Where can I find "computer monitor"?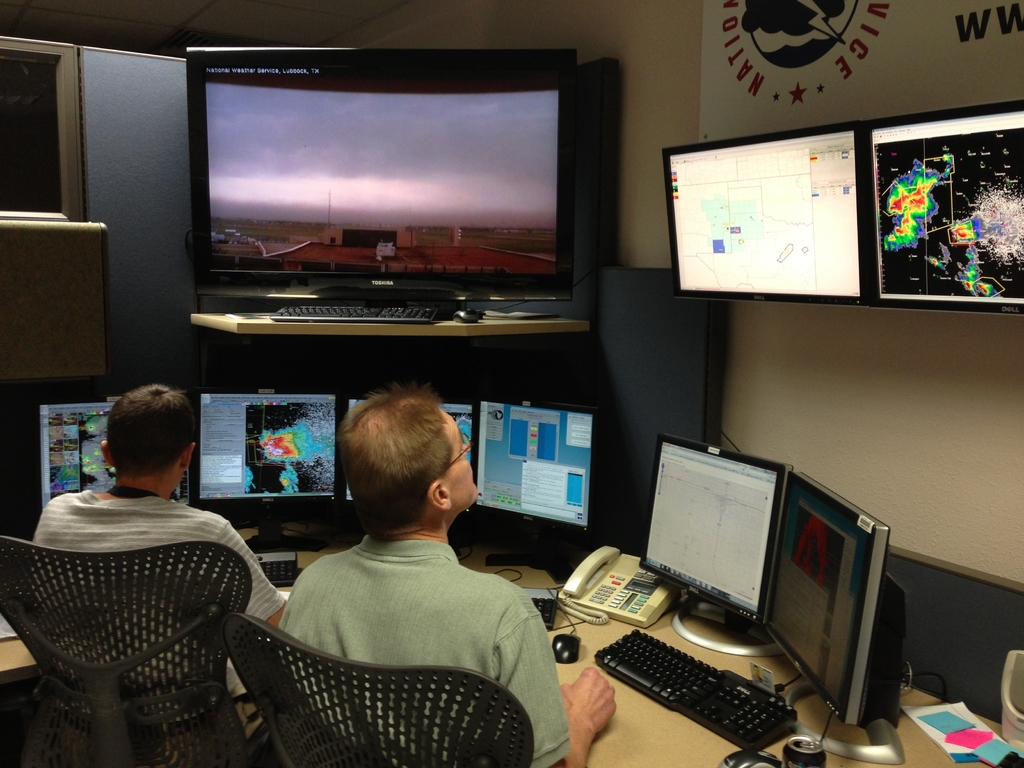
You can find it at 341:391:476:535.
